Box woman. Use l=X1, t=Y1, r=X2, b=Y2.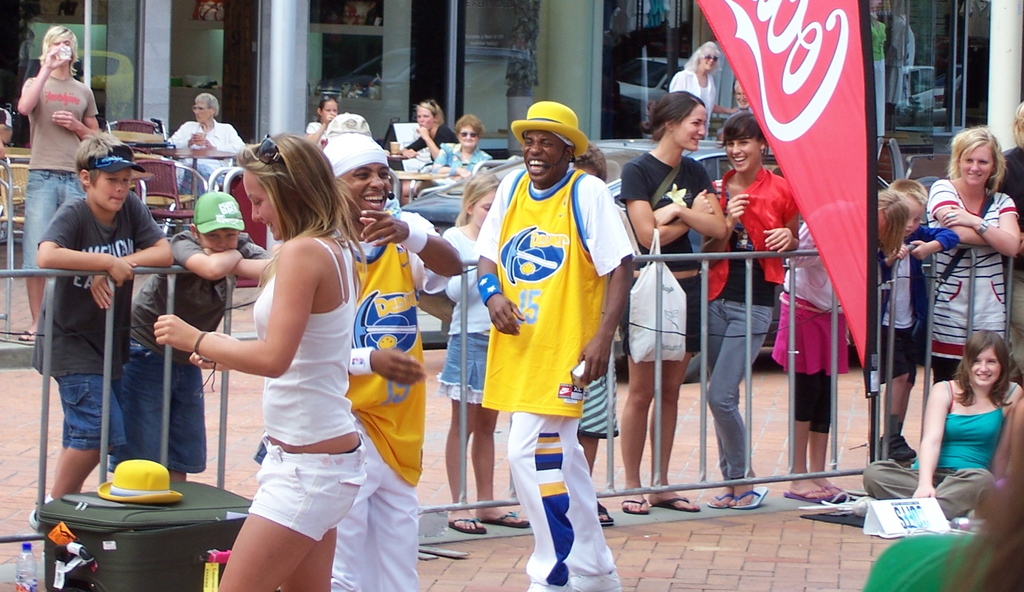
l=616, t=91, r=726, b=518.
